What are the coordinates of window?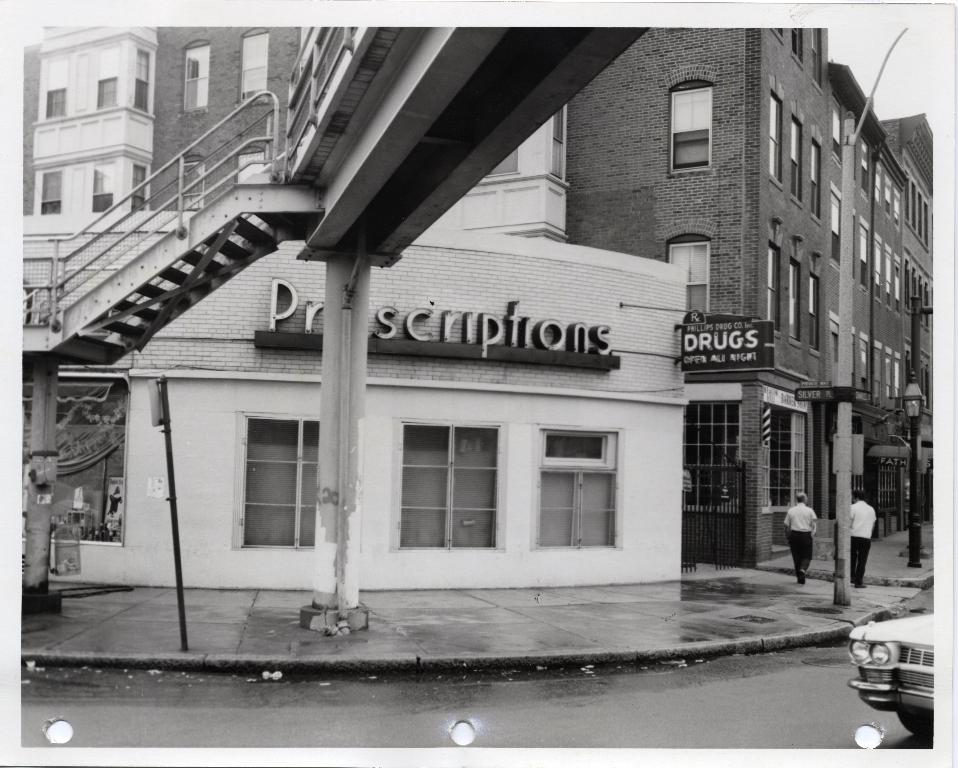
860, 220, 871, 290.
